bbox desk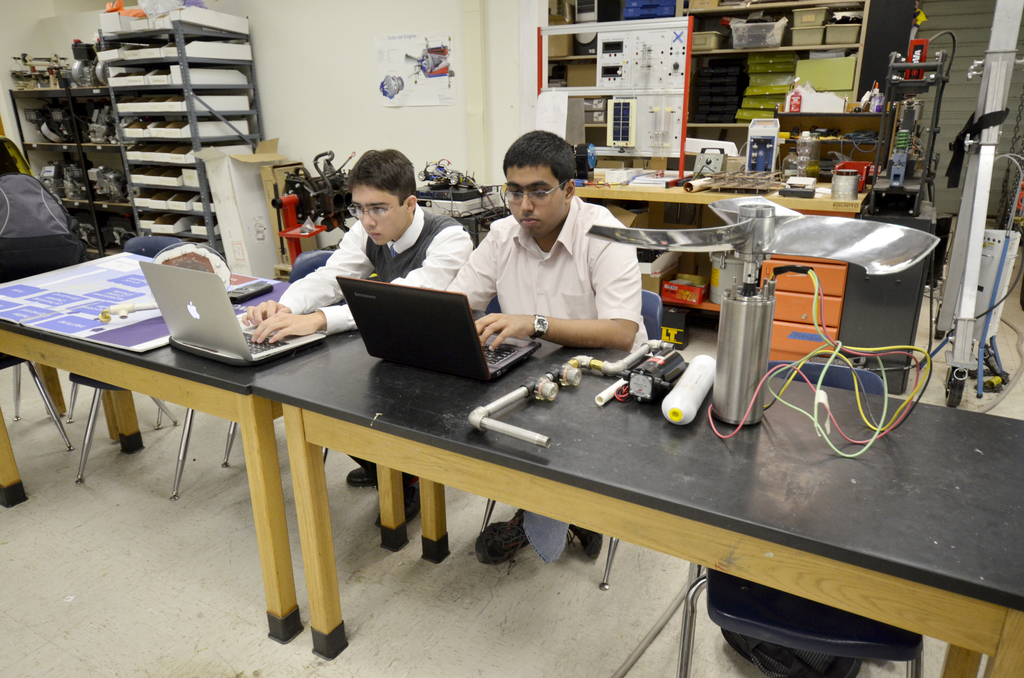
{"left": 252, "top": 310, "right": 1023, "bottom": 677}
